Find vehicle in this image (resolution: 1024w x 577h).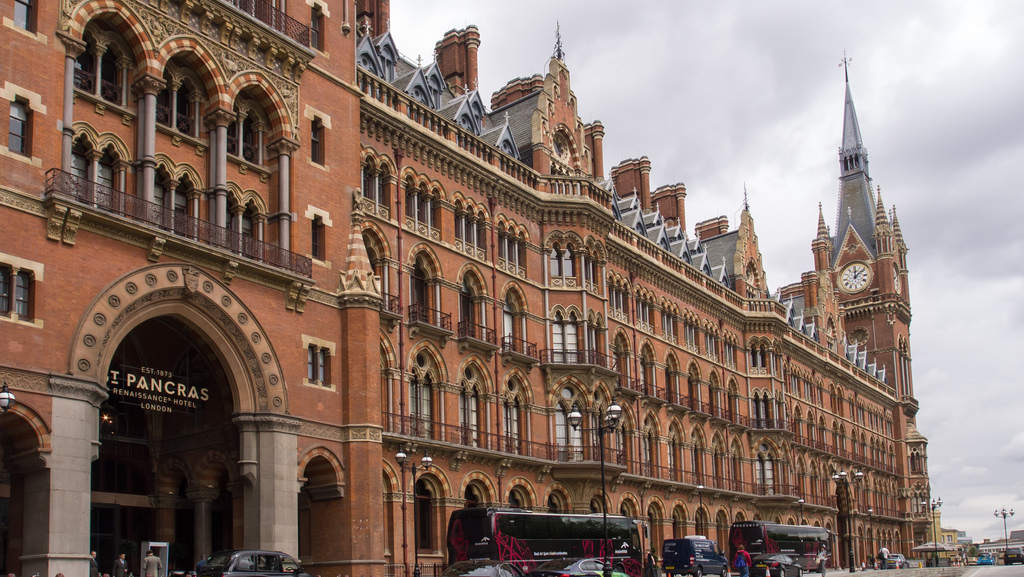
[left=881, top=551, right=916, bottom=571].
